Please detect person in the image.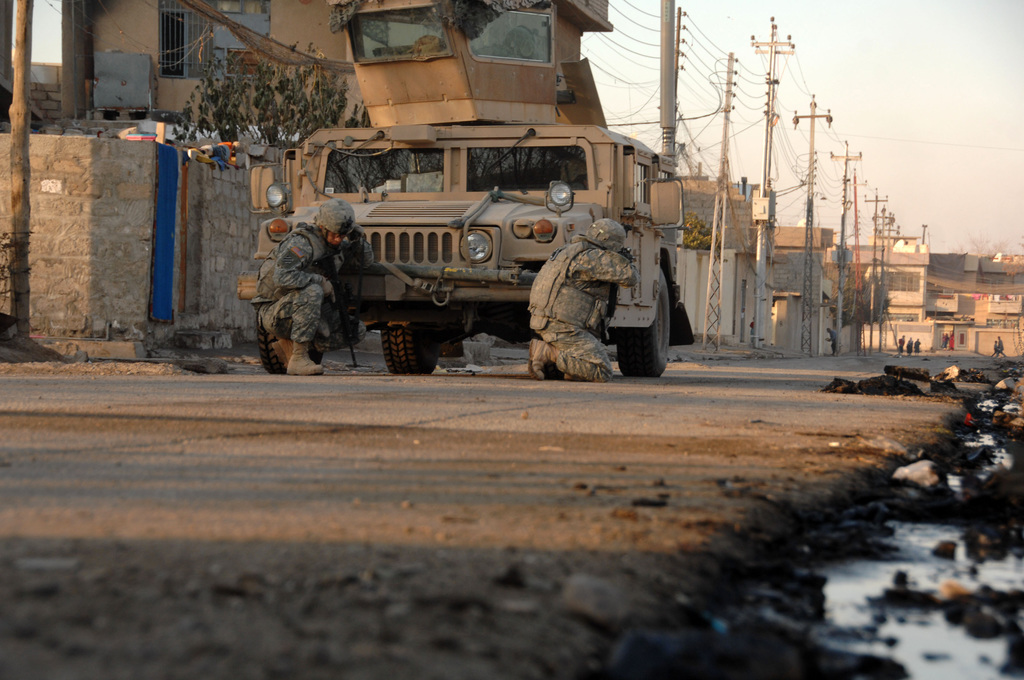
<region>897, 333, 904, 353</region>.
